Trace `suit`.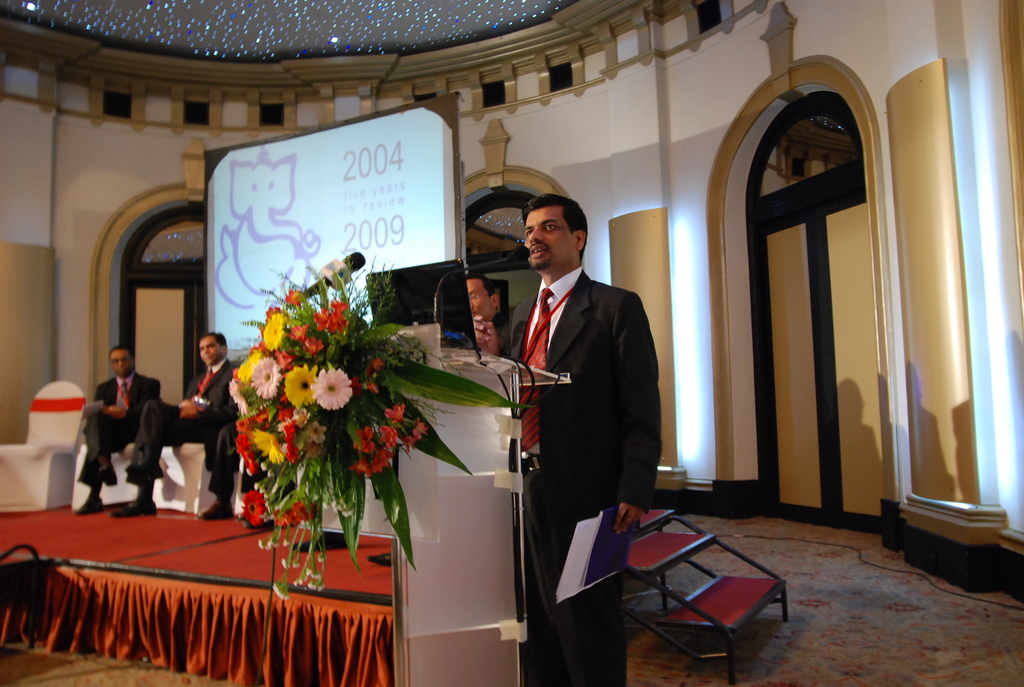
Traced to x1=77, y1=371, x2=164, y2=496.
